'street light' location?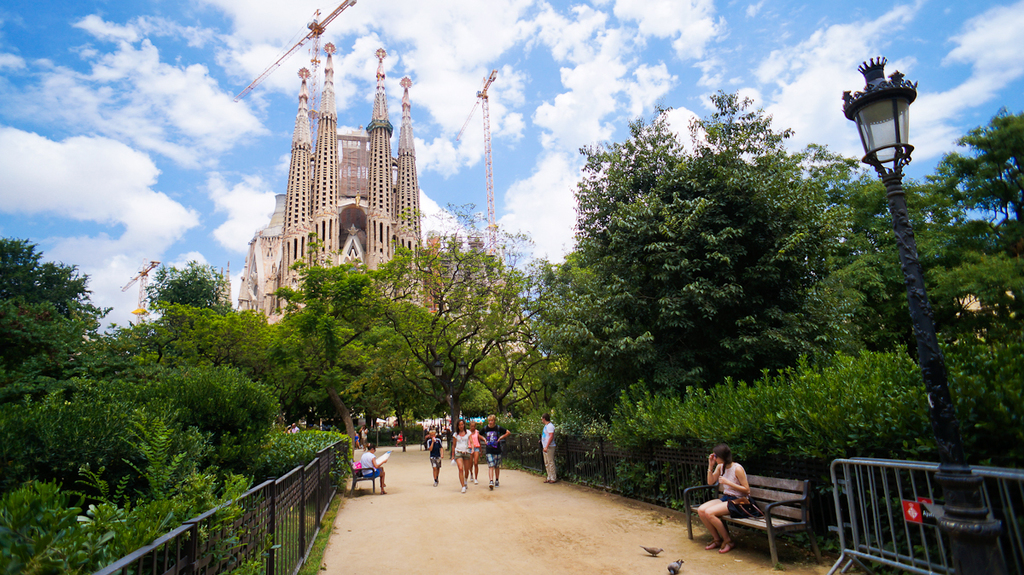
locate(825, 61, 969, 487)
